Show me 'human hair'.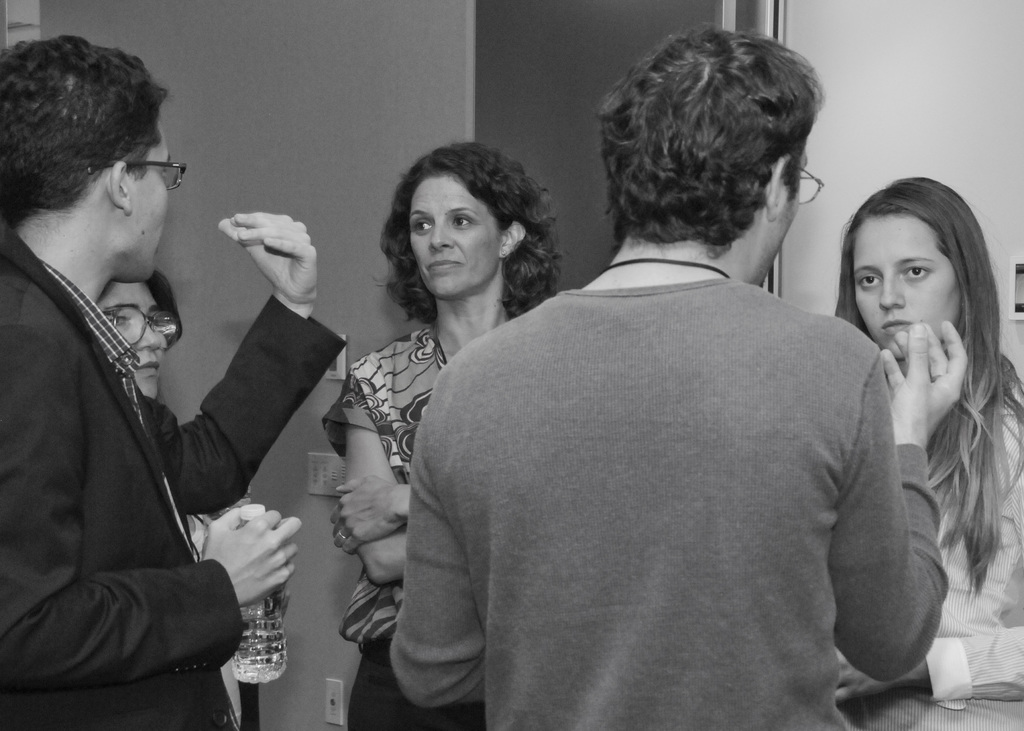
'human hair' is here: x1=2, y1=32, x2=167, y2=214.
